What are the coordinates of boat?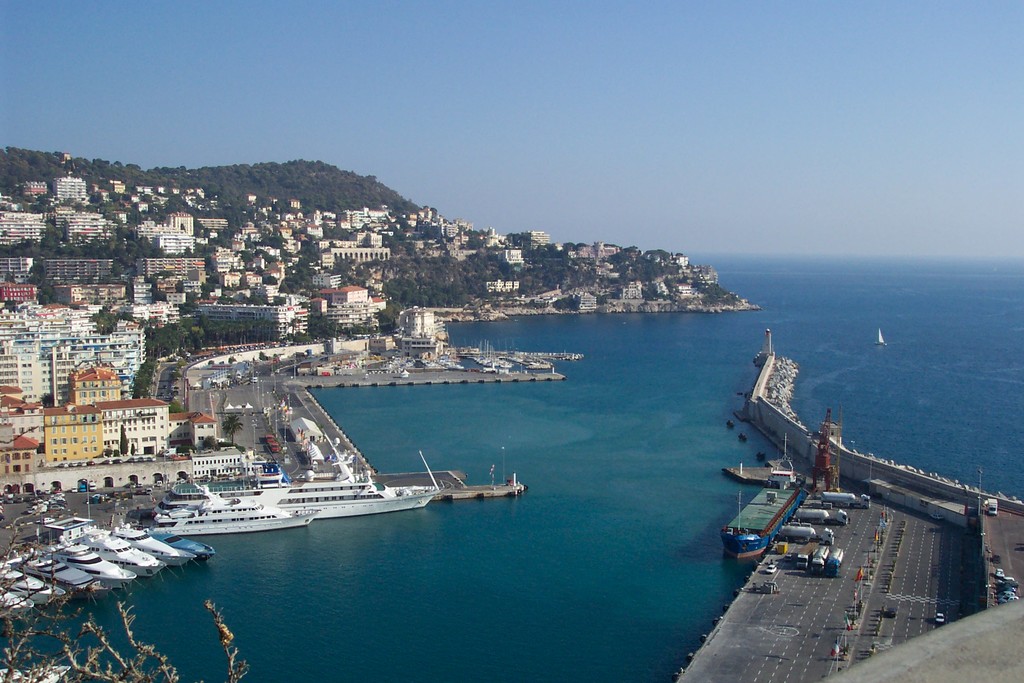
[717, 486, 808, 562].
